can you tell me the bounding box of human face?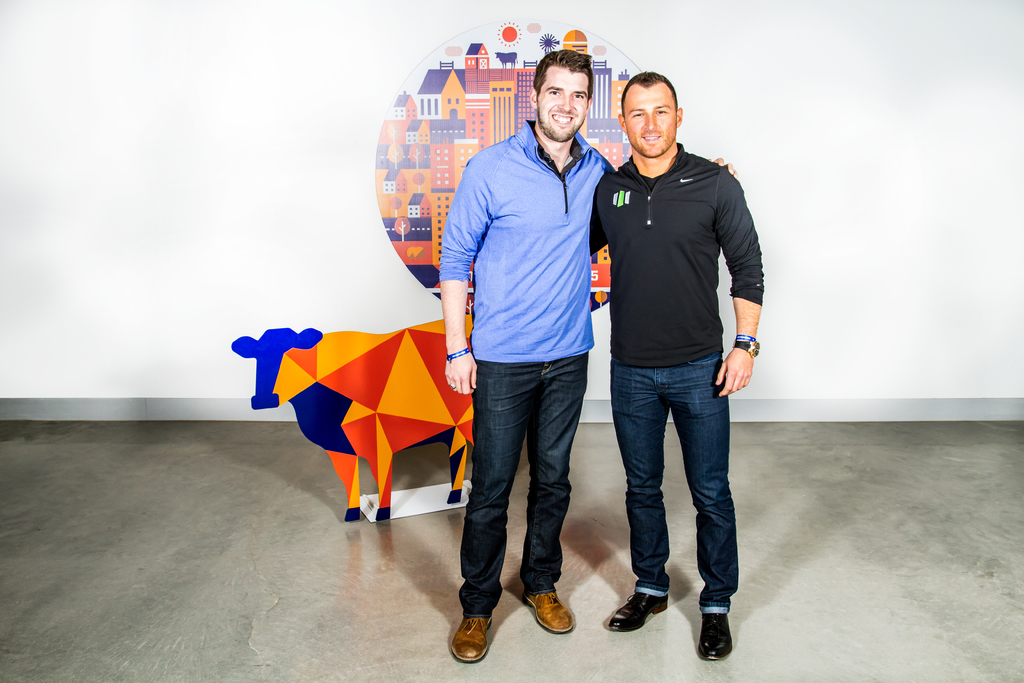
[left=625, top=88, right=675, bottom=157].
